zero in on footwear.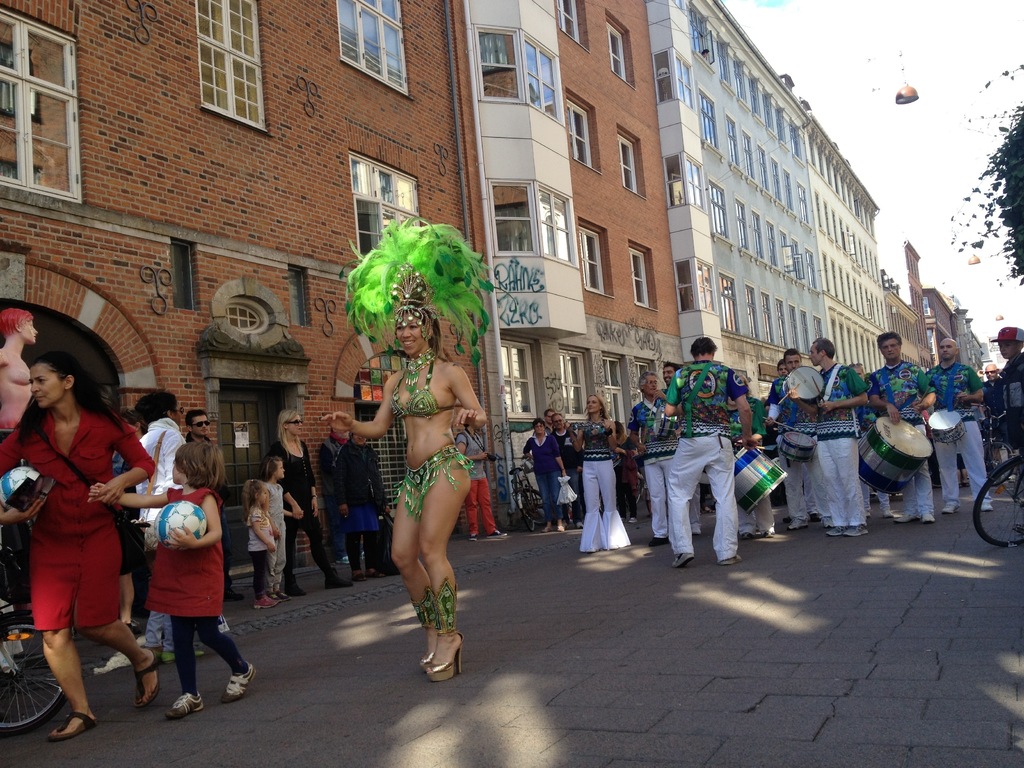
Zeroed in: bbox=[467, 529, 480, 543].
